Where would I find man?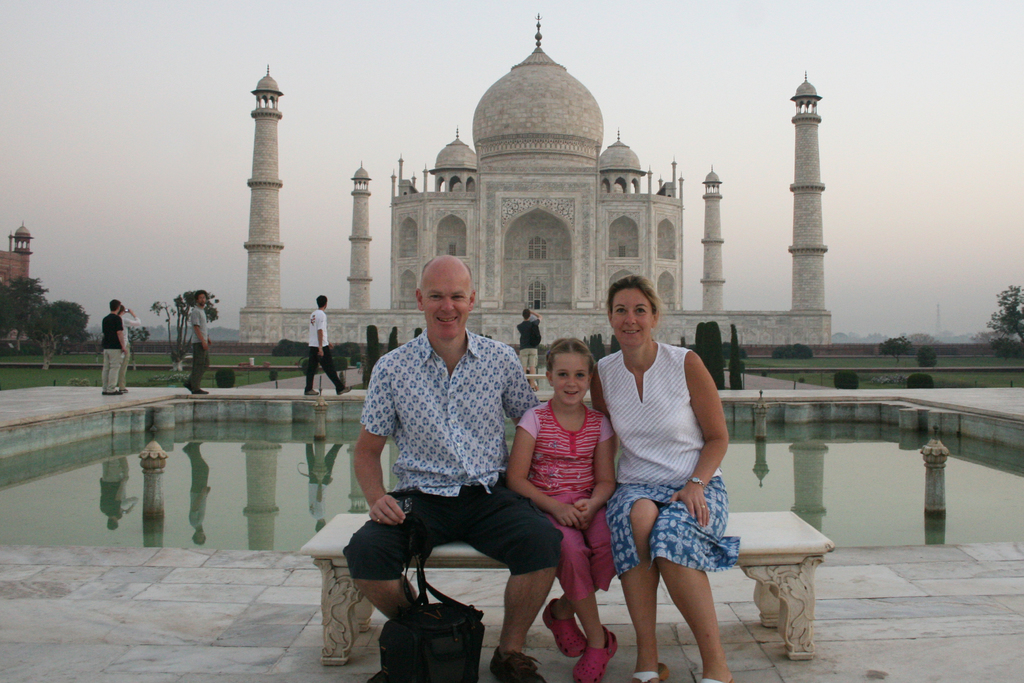
At left=104, top=299, right=127, bottom=396.
